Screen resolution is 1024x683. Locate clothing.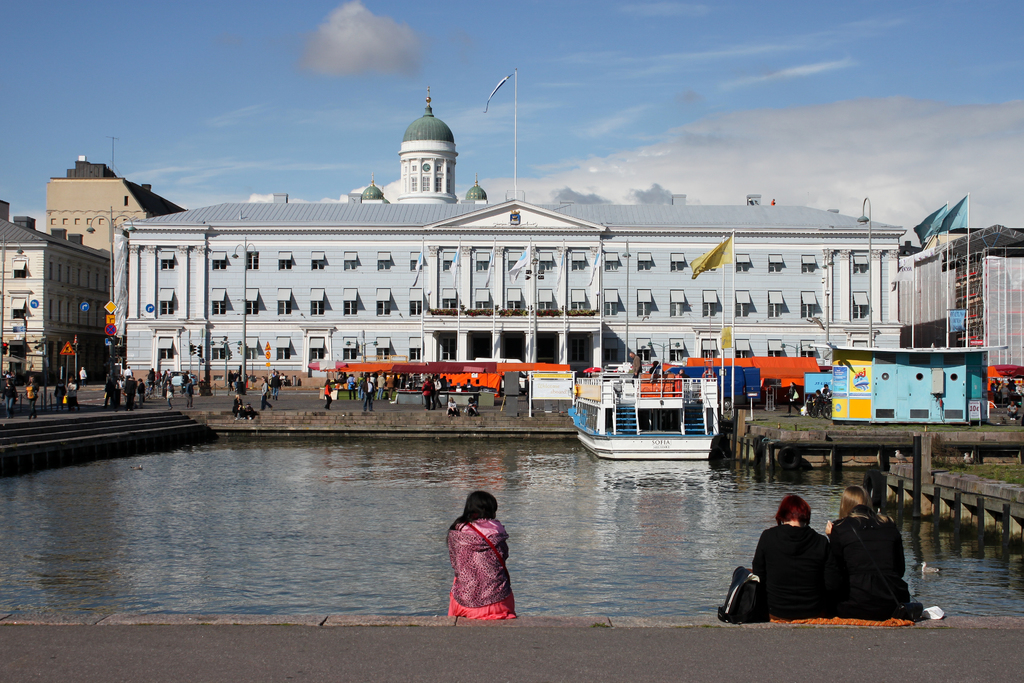
<region>52, 381, 63, 409</region>.
